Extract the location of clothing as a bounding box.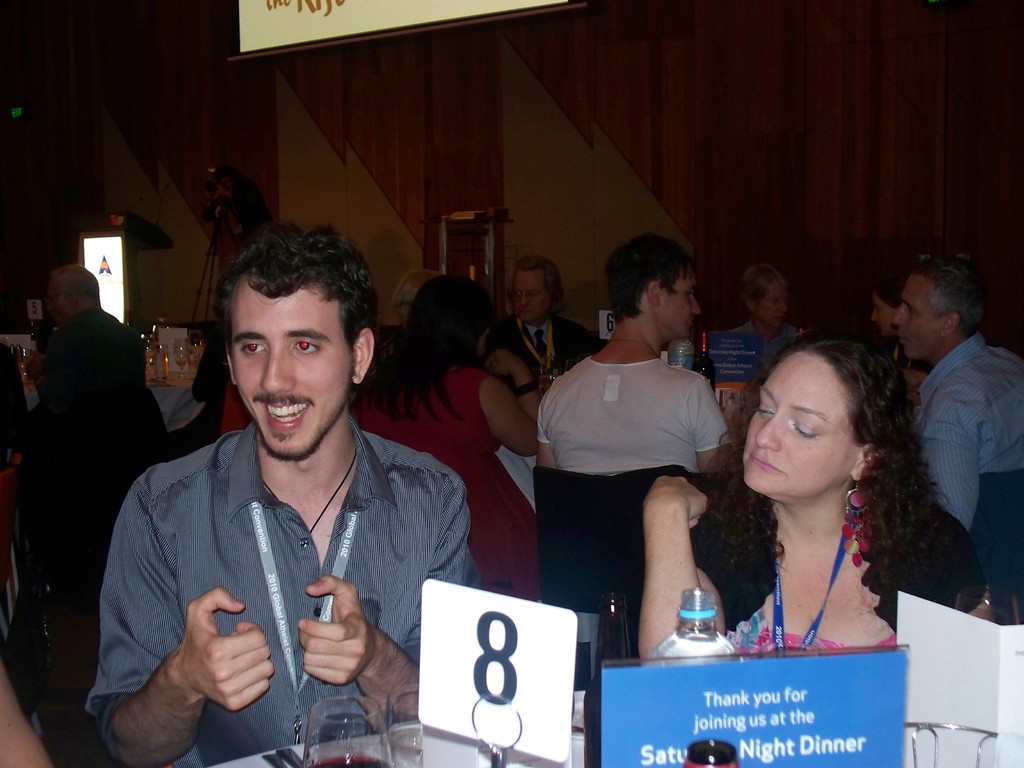
x1=81 y1=425 x2=484 y2=767.
